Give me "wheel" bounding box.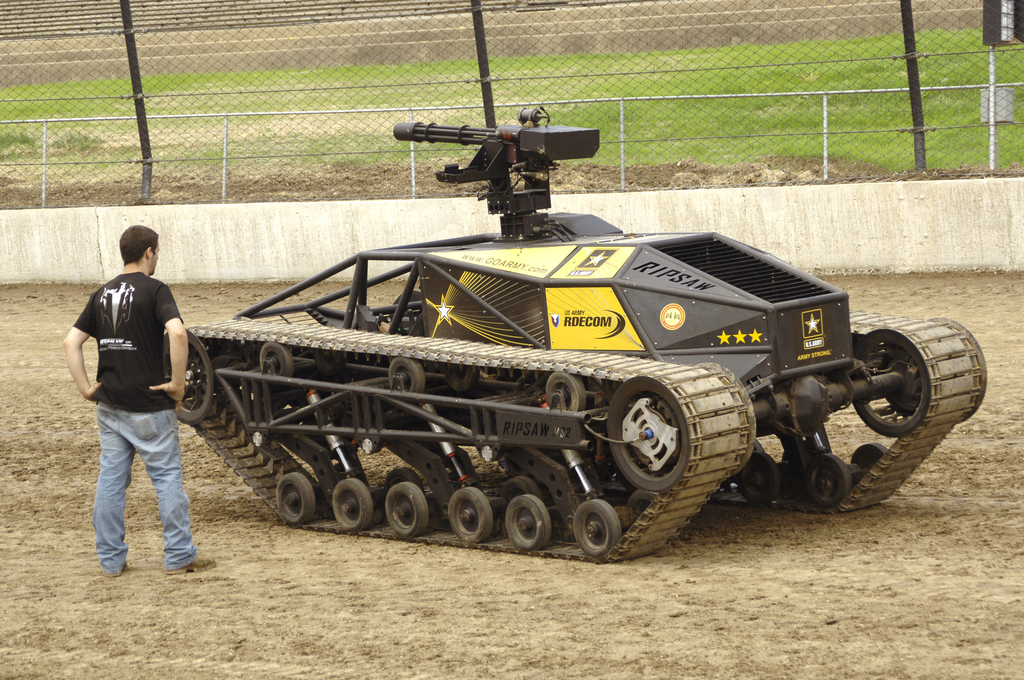
locate(544, 379, 582, 409).
